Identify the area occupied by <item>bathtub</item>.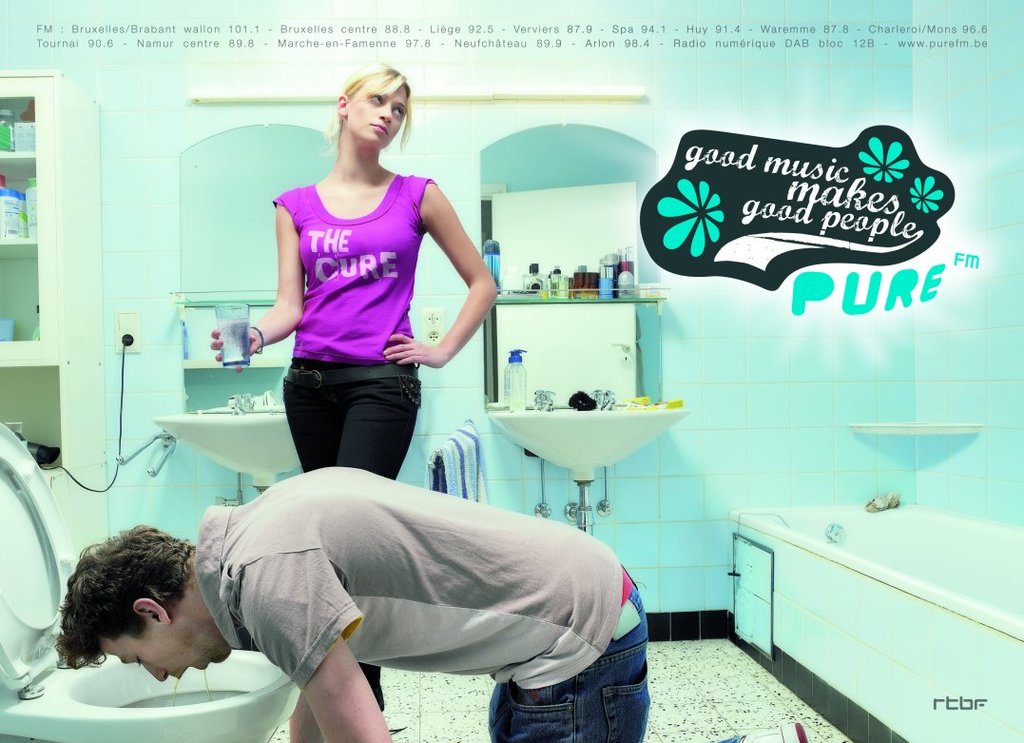
Area: (727,499,1023,641).
